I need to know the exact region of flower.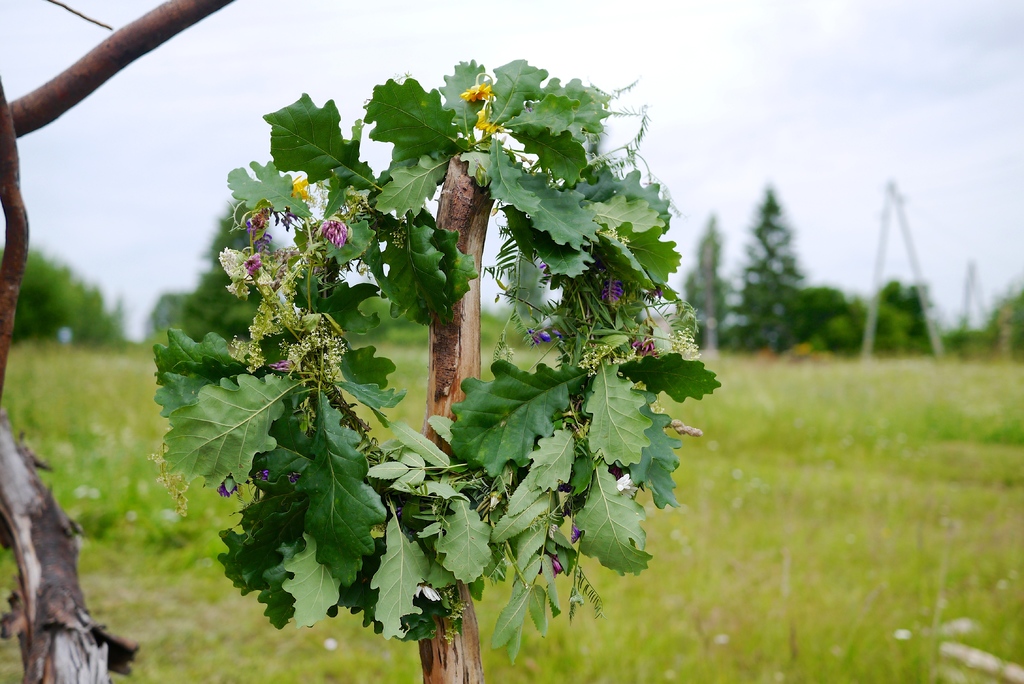
Region: <box>289,176,316,204</box>.
